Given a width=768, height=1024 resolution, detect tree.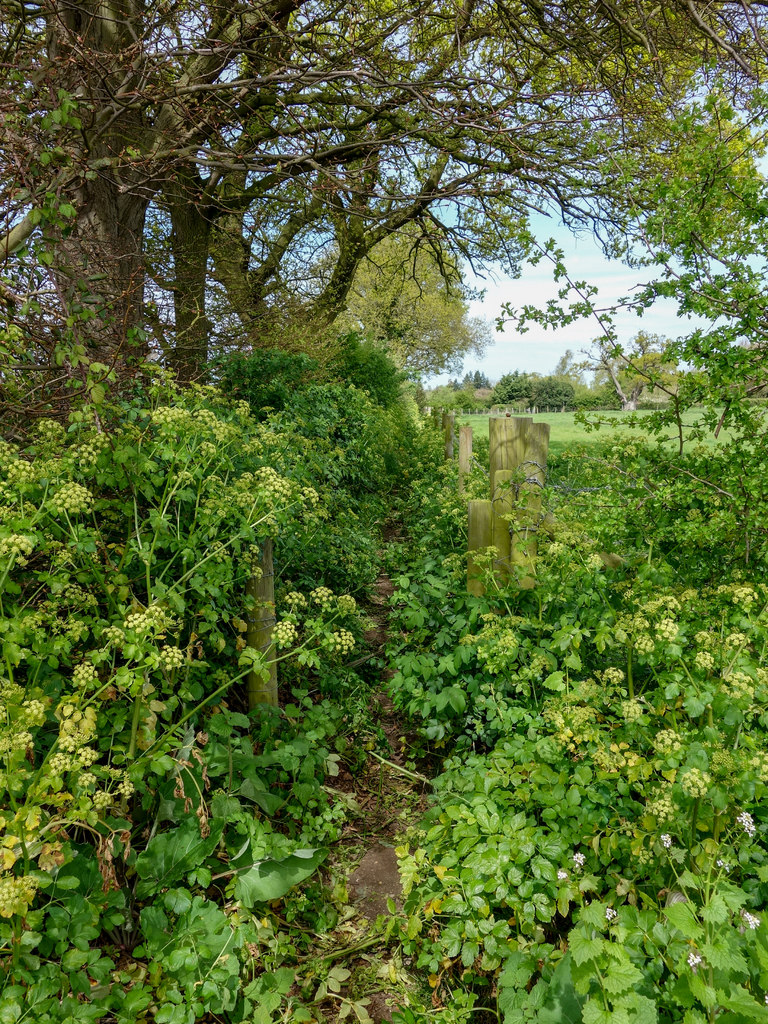
548:350:589:387.
